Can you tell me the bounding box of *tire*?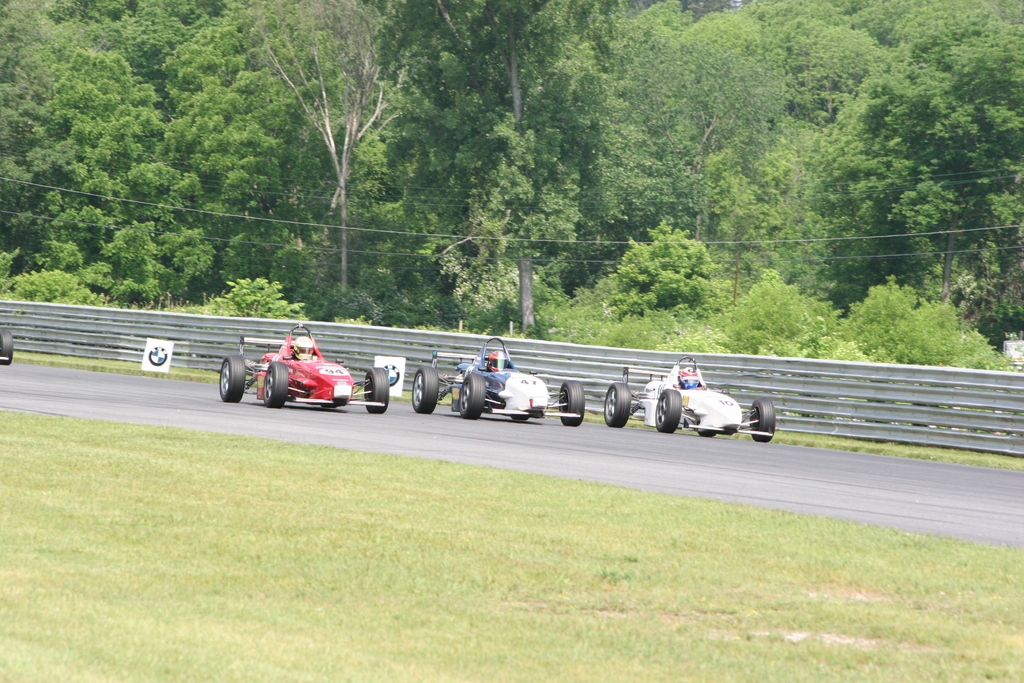
bbox(458, 372, 488, 423).
